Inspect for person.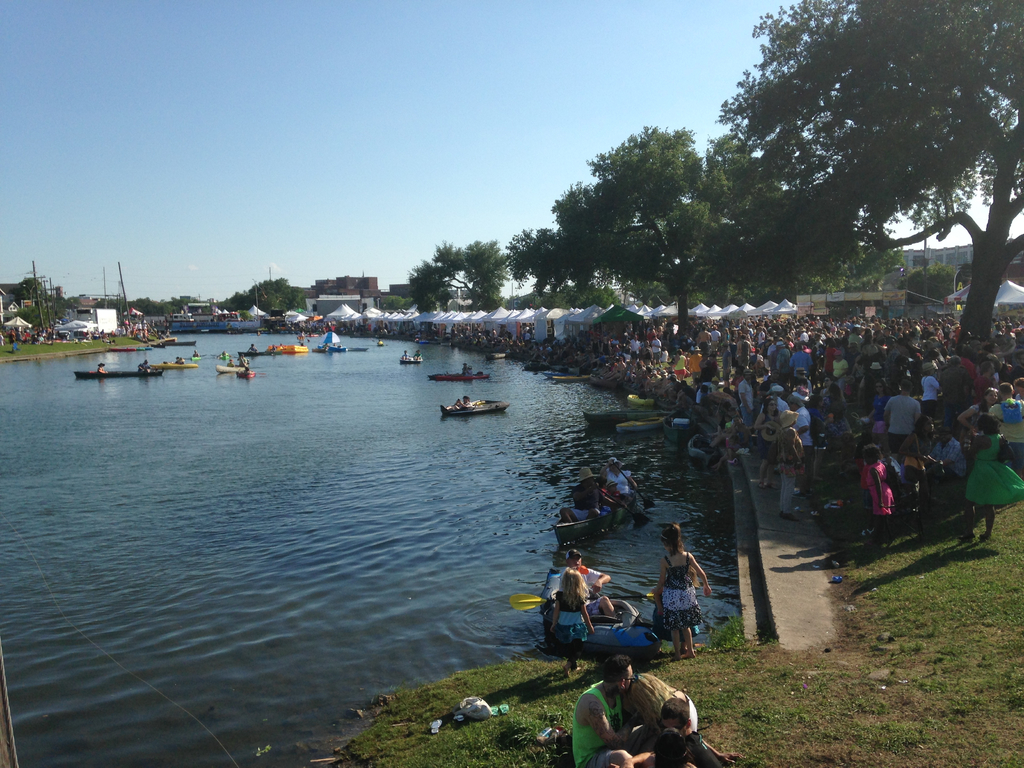
Inspection: <region>660, 698, 728, 767</region>.
